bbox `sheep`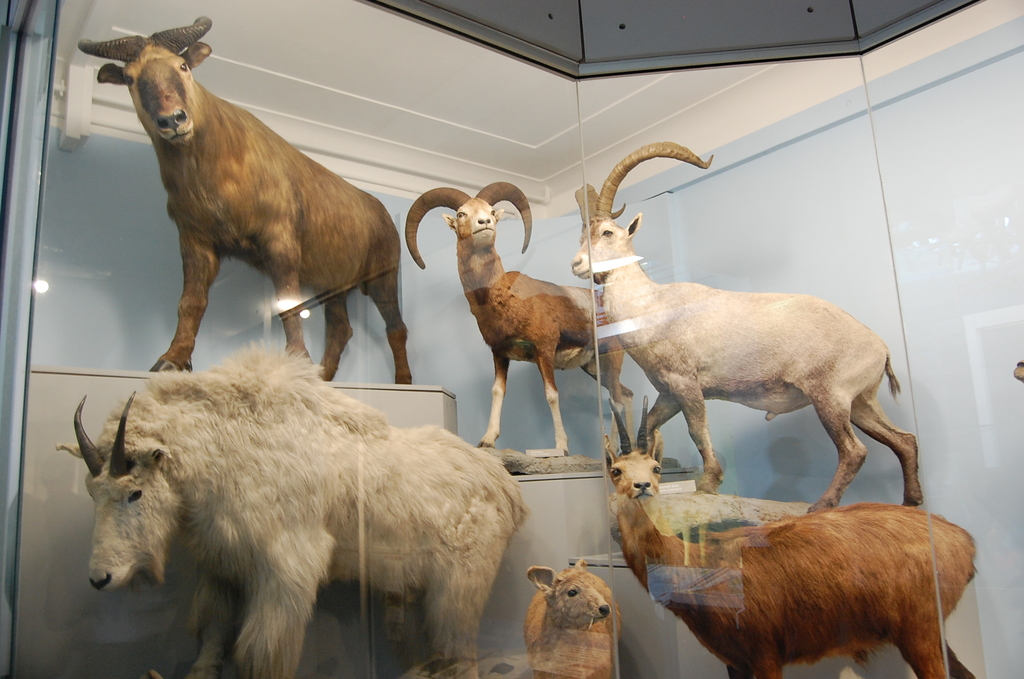
[x1=569, y1=138, x2=925, y2=519]
